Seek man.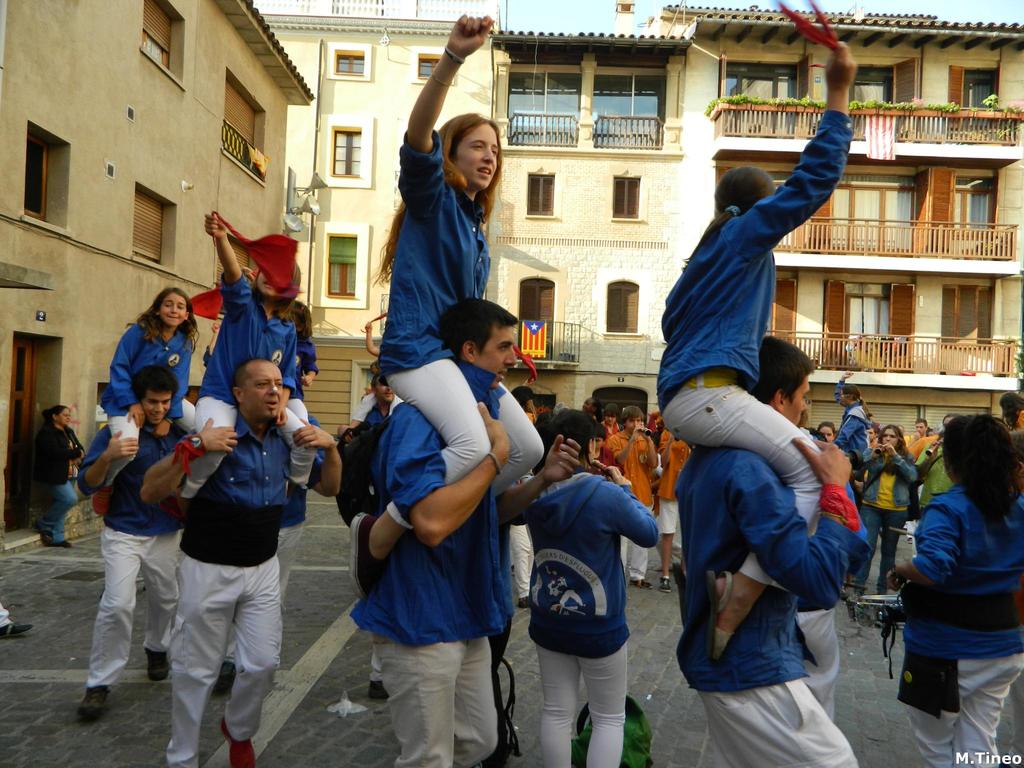
[left=673, top=336, right=860, bottom=767].
